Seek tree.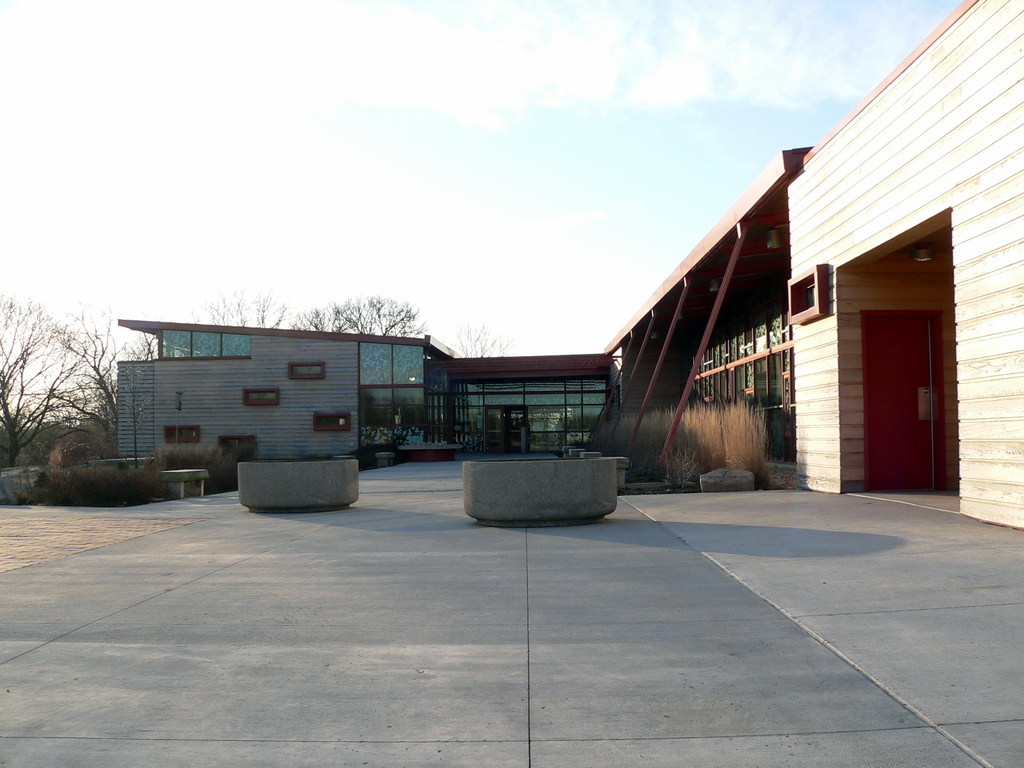
x1=454, y1=314, x2=515, y2=363.
